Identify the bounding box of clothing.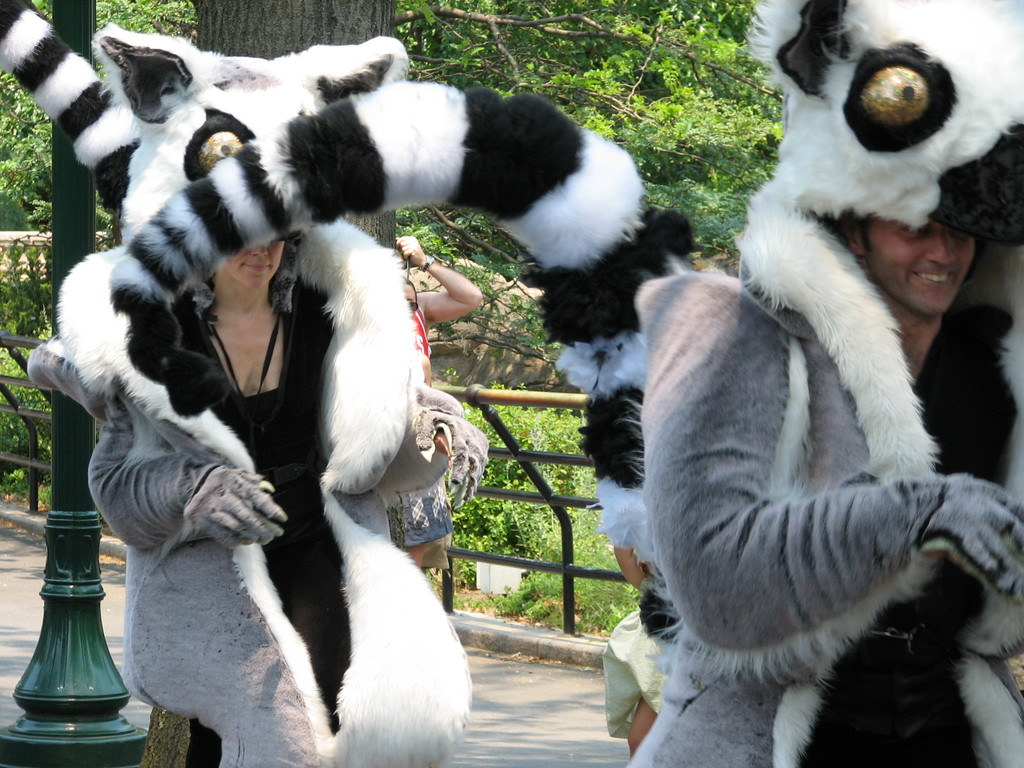
795:300:1021:767.
